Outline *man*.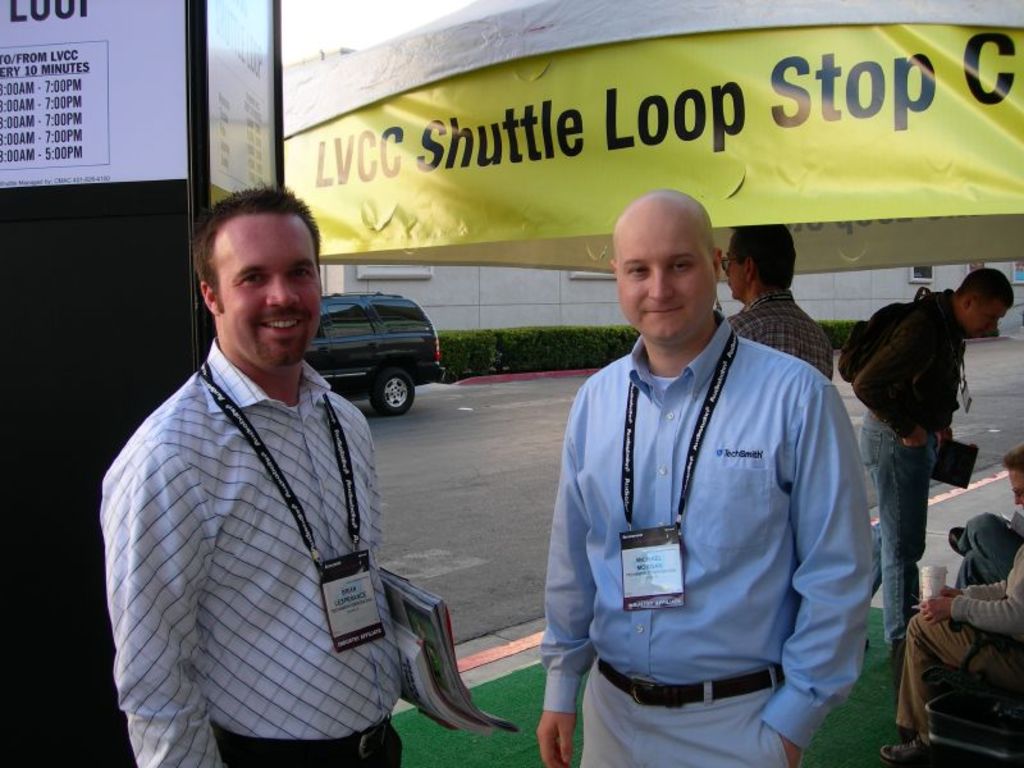
Outline: rect(718, 223, 833, 381).
